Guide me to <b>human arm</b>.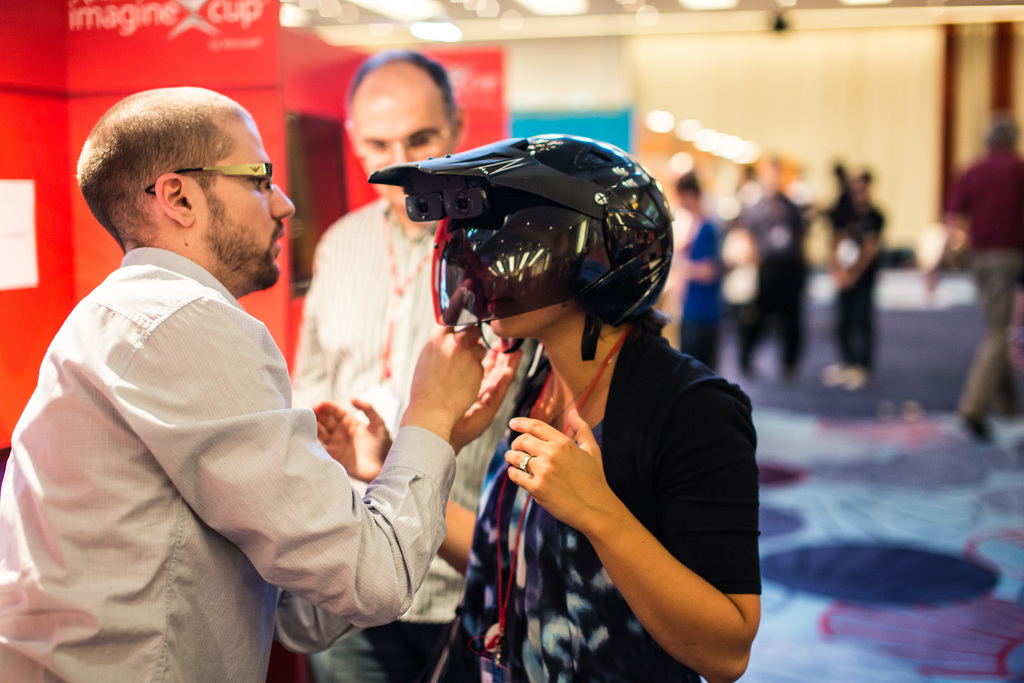
Guidance: region(832, 211, 894, 289).
